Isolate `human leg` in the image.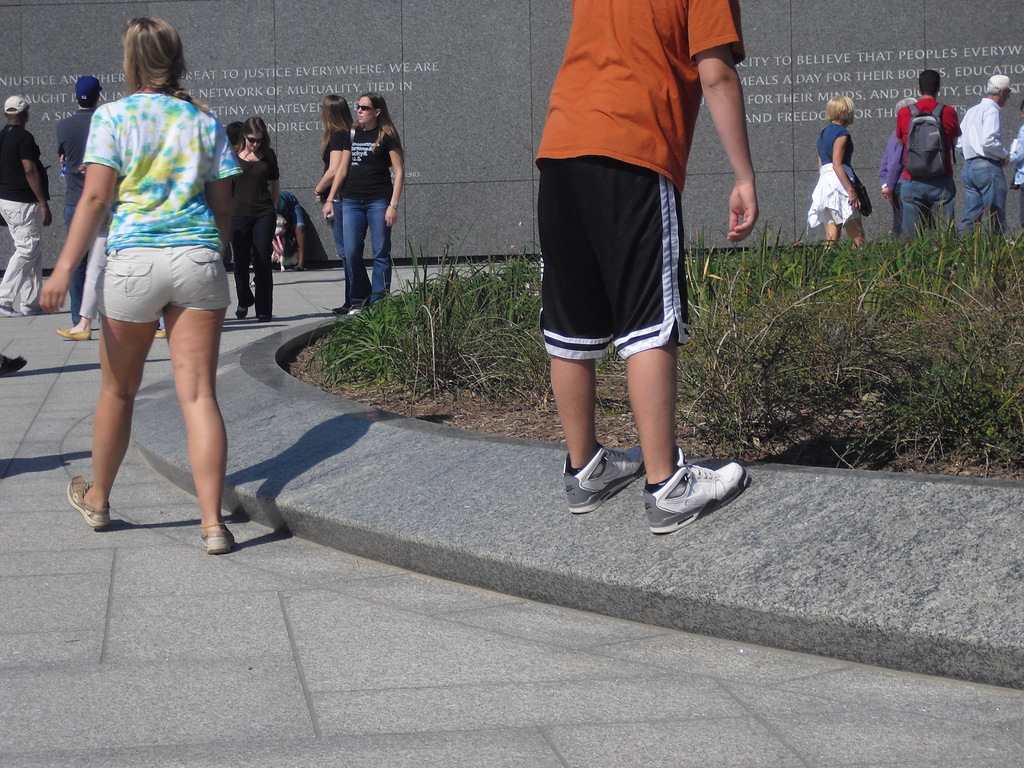
Isolated region: (left=228, top=225, right=255, bottom=315).
